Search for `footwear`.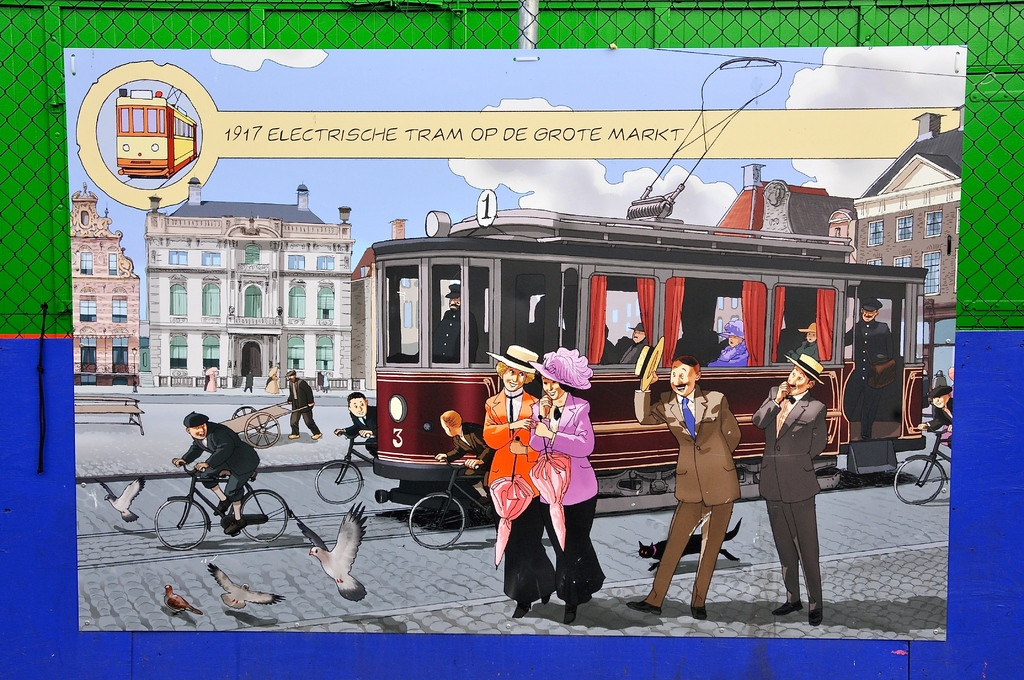
Found at bbox=[515, 592, 533, 622].
